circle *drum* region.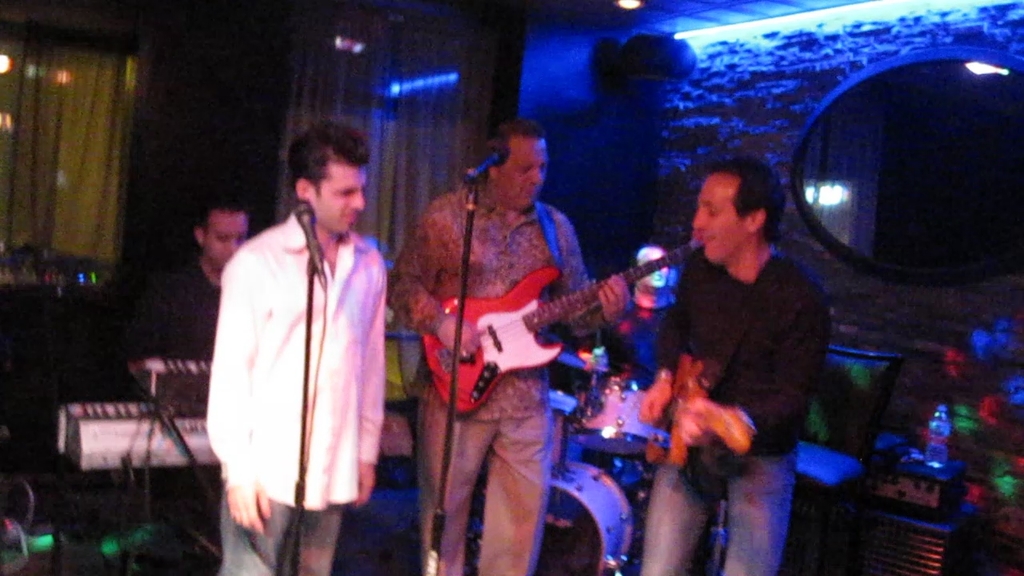
Region: [530, 457, 639, 575].
